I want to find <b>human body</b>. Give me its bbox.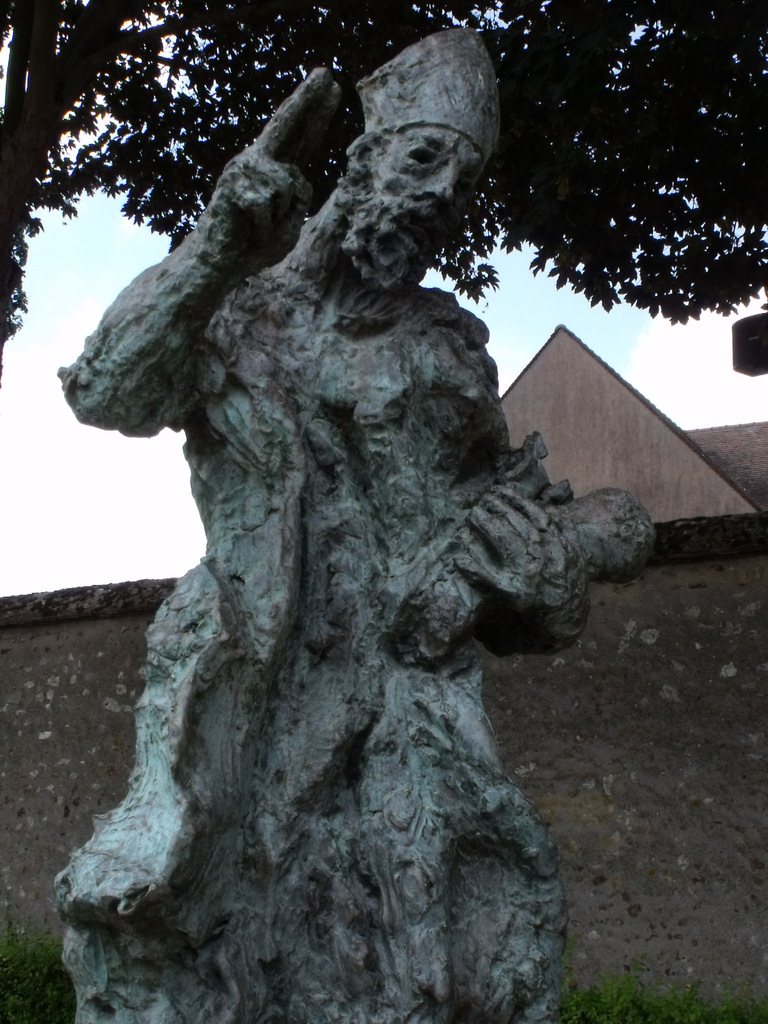
region(45, 90, 661, 986).
